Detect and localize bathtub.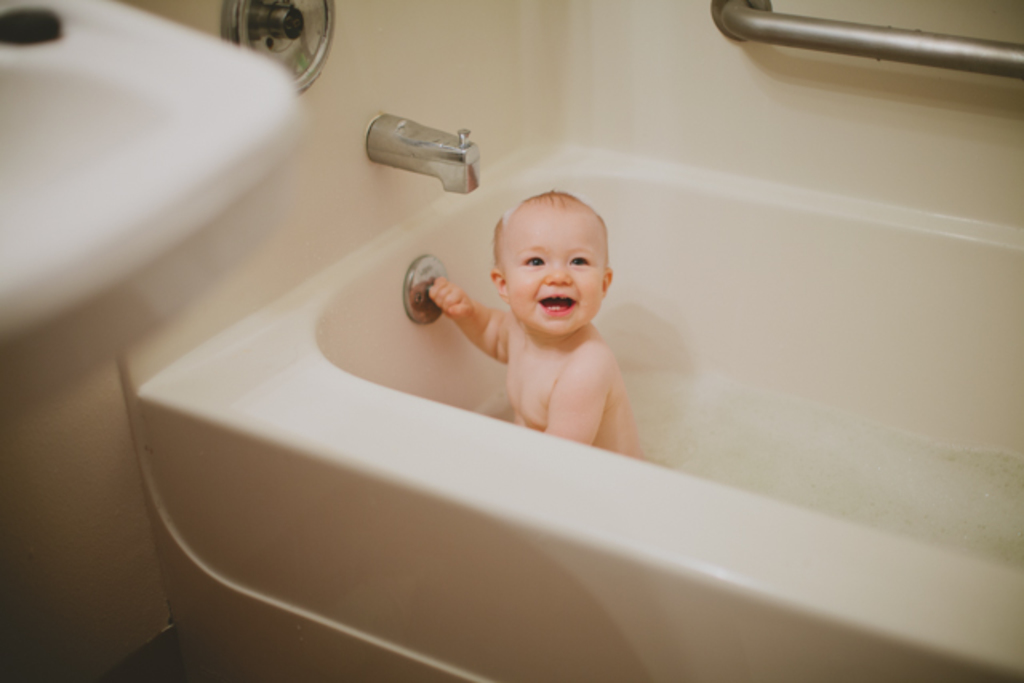
Localized at select_region(136, 117, 1022, 681).
